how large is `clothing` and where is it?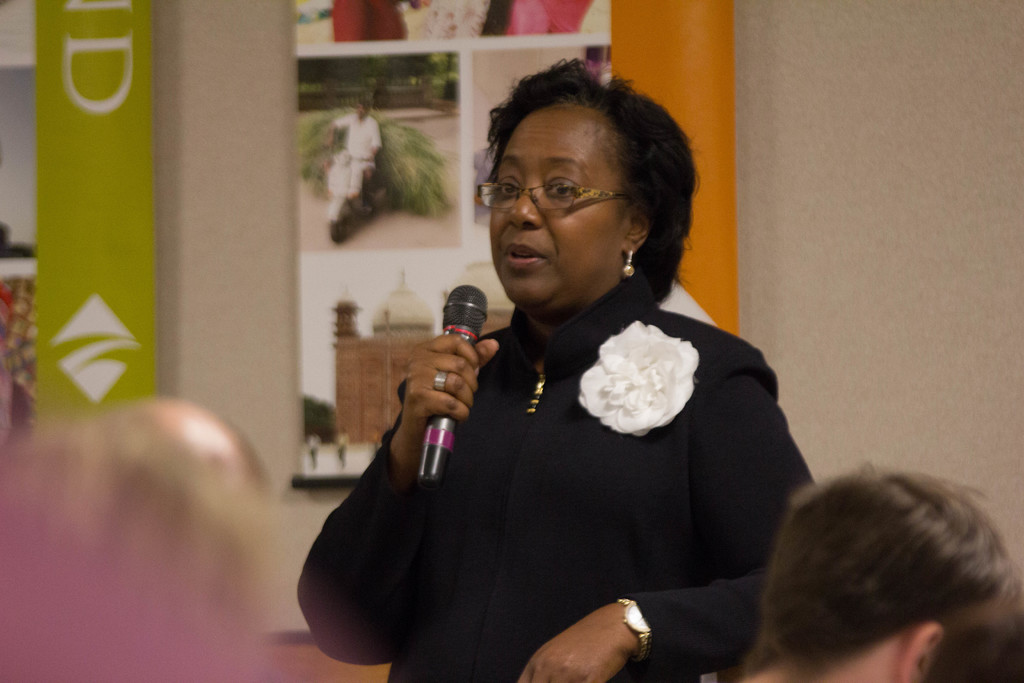
Bounding box: (x1=365, y1=243, x2=806, y2=680).
